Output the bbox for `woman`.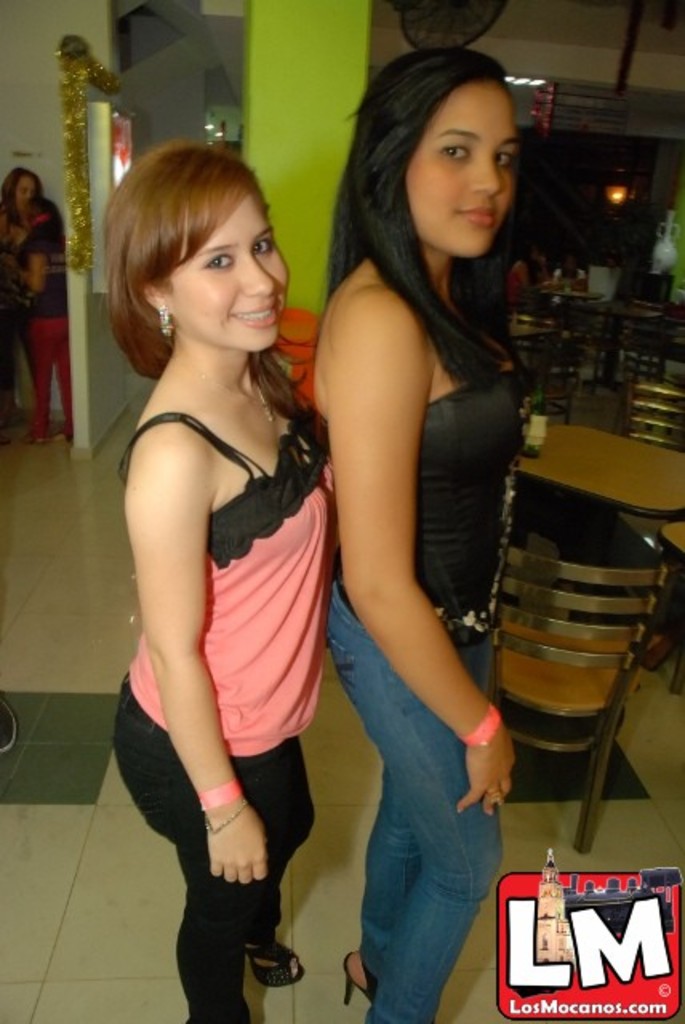
bbox=[88, 107, 359, 1023].
